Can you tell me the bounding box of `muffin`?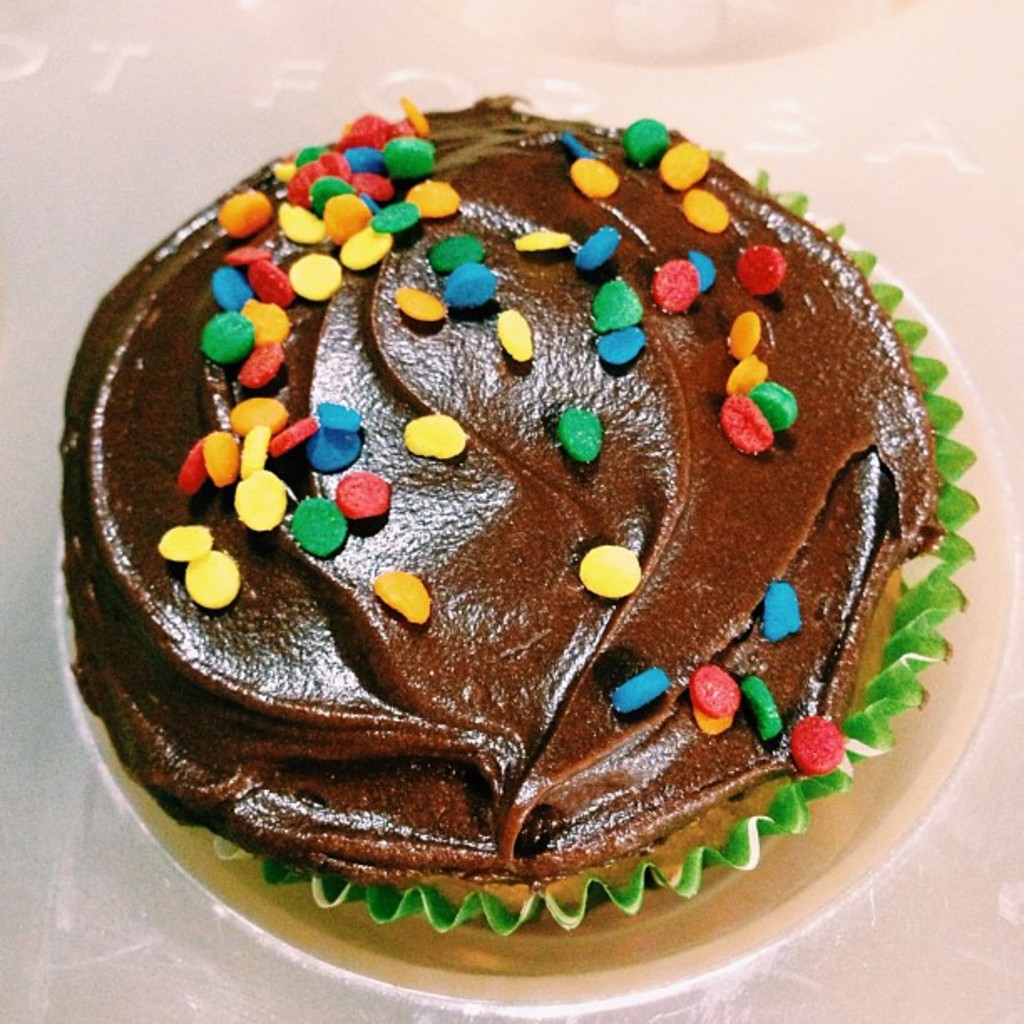
pyautogui.locateOnScreen(64, 97, 980, 940).
